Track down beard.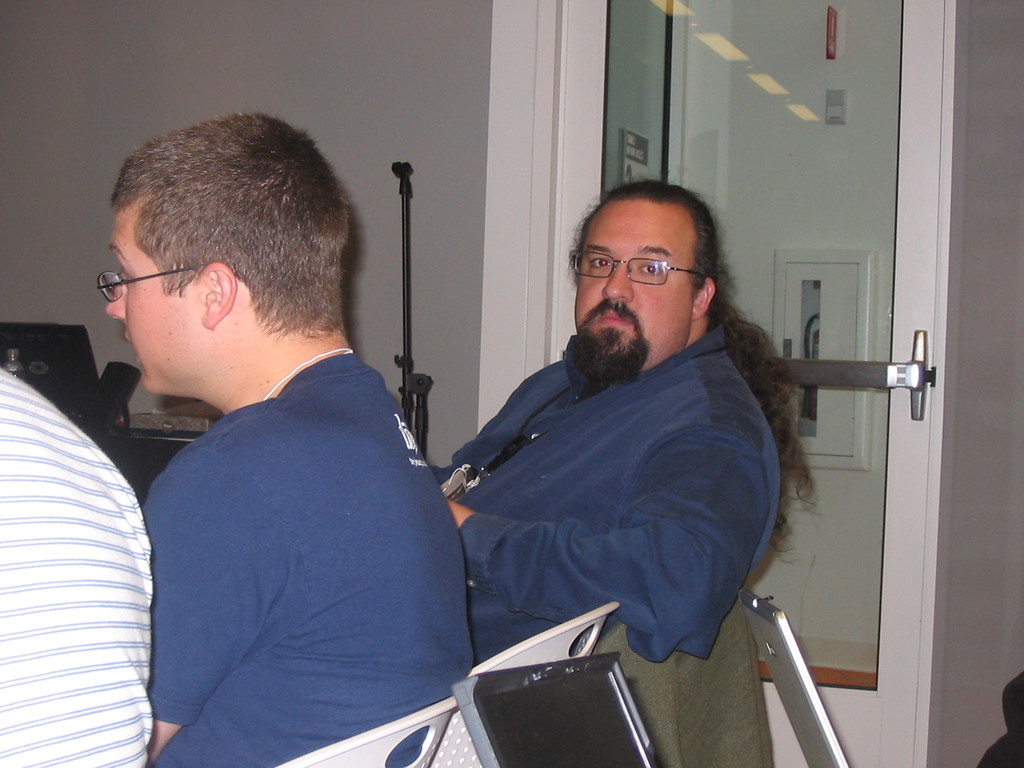
Tracked to <bbox>570, 329, 652, 386</bbox>.
